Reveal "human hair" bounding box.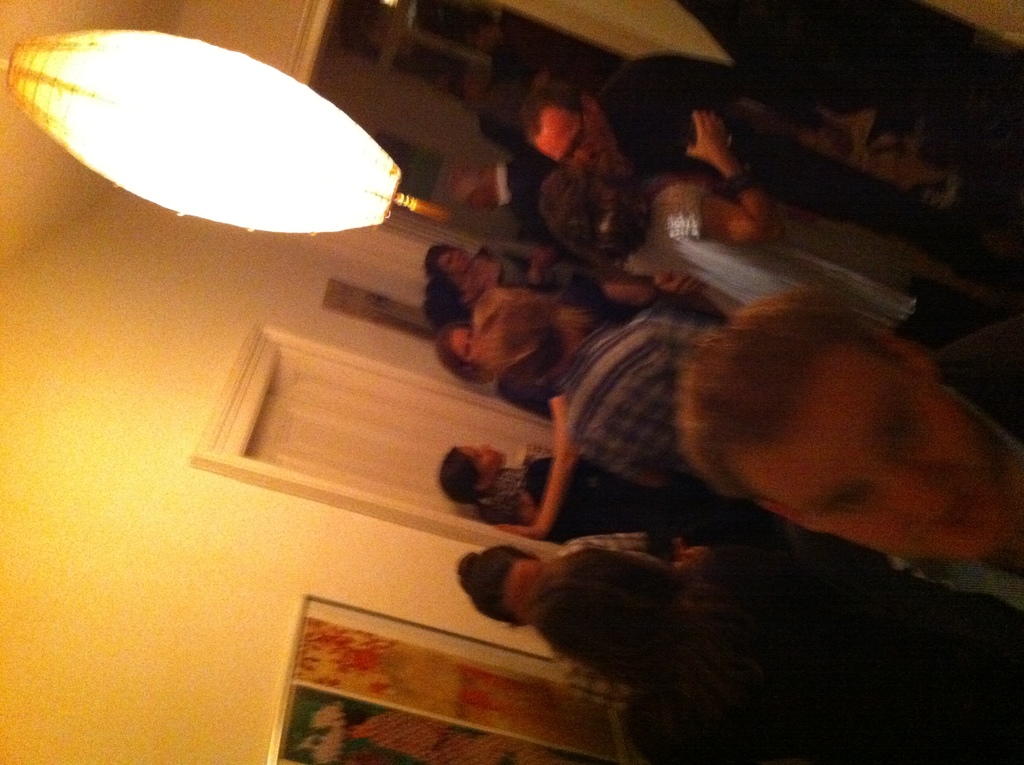
Revealed: BBox(542, 164, 652, 276).
